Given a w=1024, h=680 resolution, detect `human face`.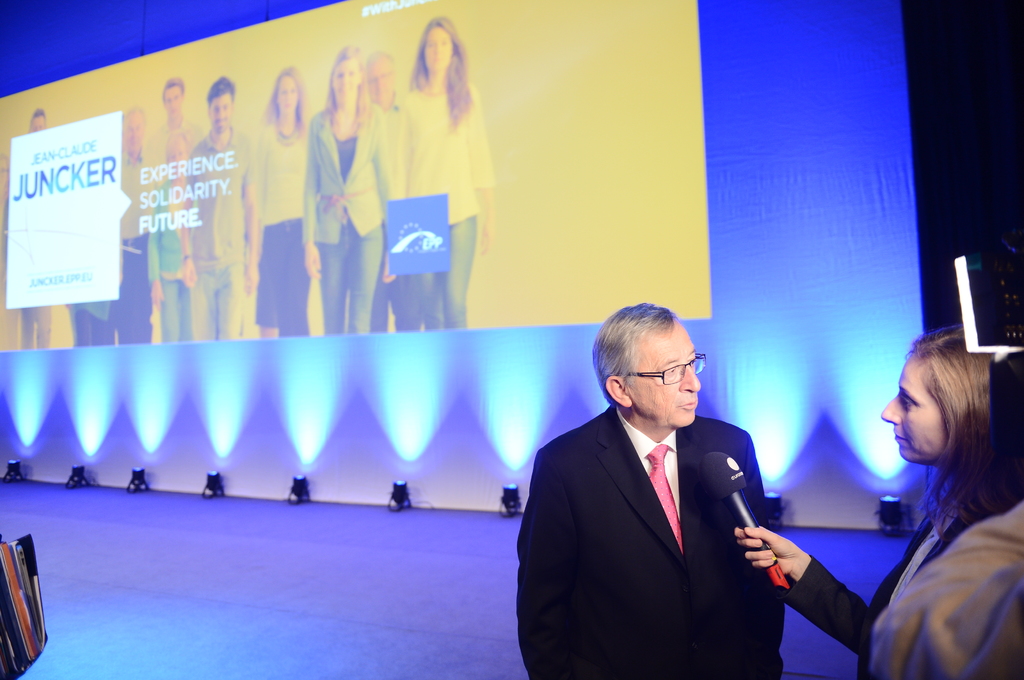
locate(421, 30, 451, 75).
